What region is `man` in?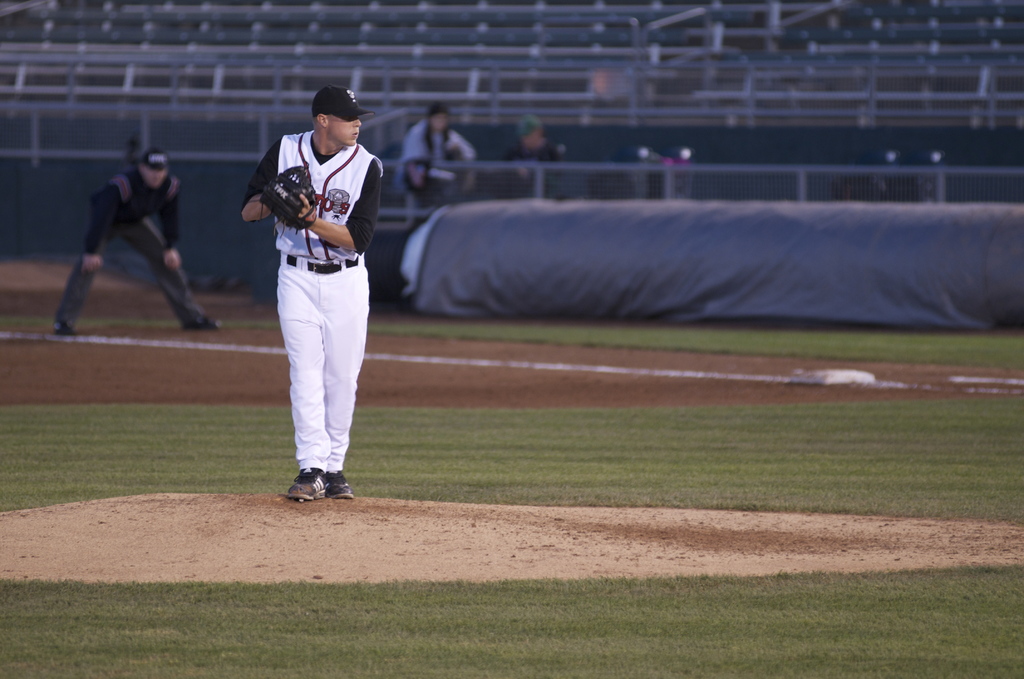
237 86 390 506.
